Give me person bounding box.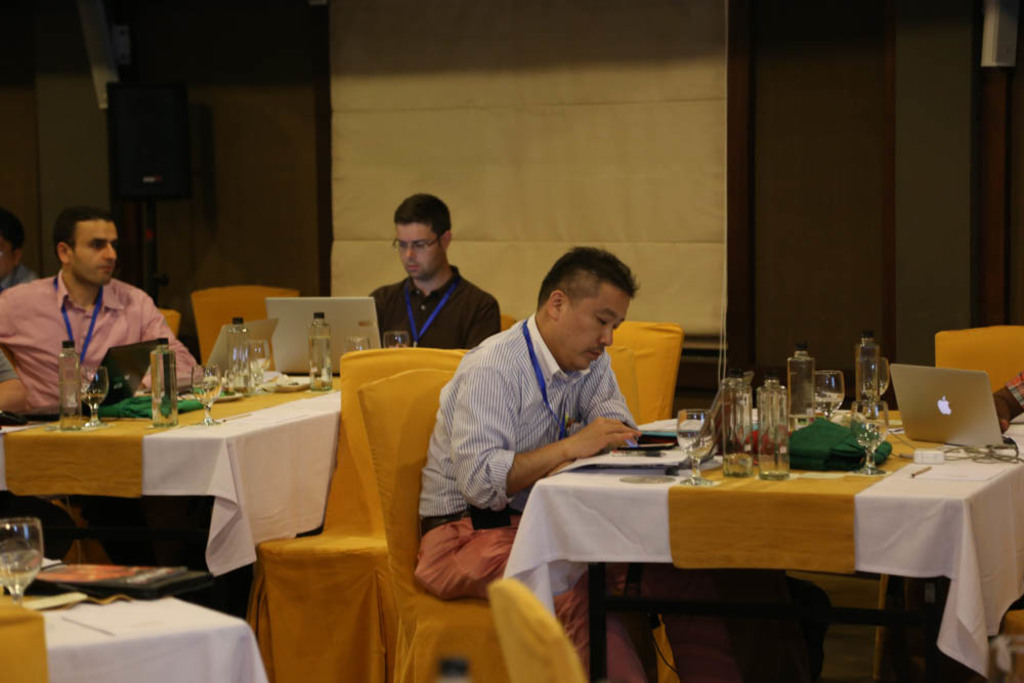
select_region(0, 206, 204, 419).
